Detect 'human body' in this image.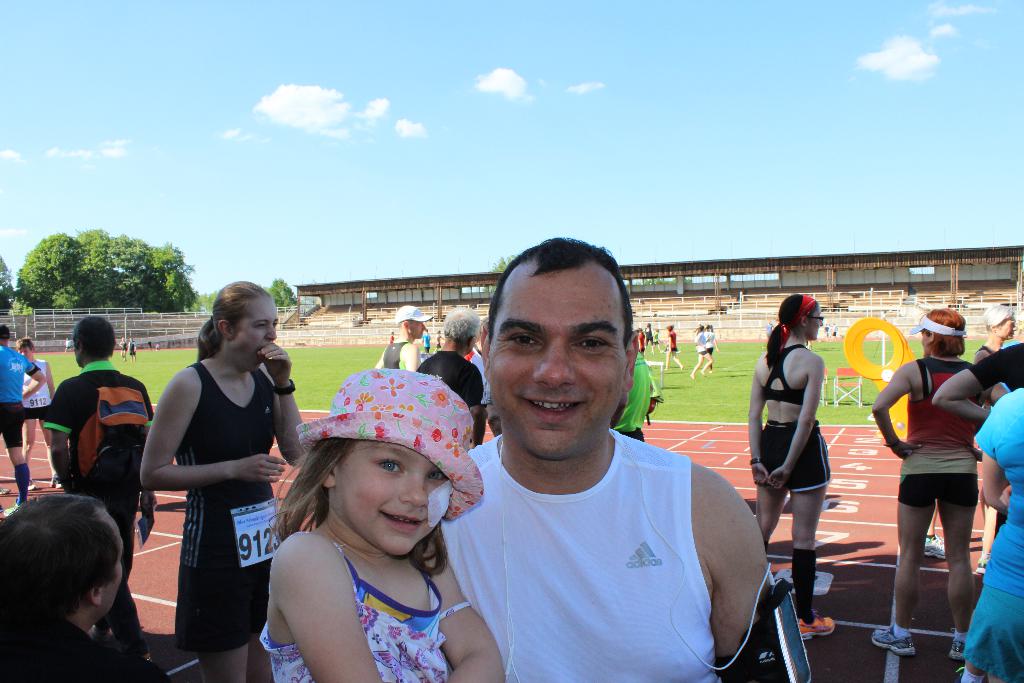
Detection: crop(264, 525, 514, 682).
